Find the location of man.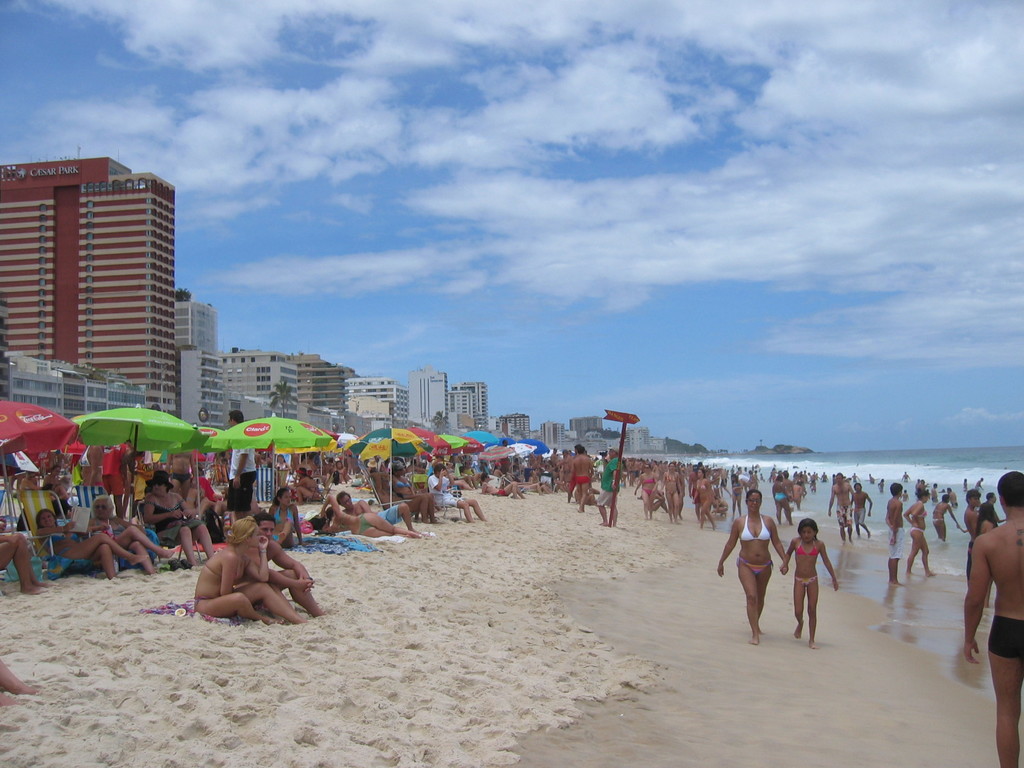
Location: {"left": 463, "top": 460, "right": 477, "bottom": 486}.
